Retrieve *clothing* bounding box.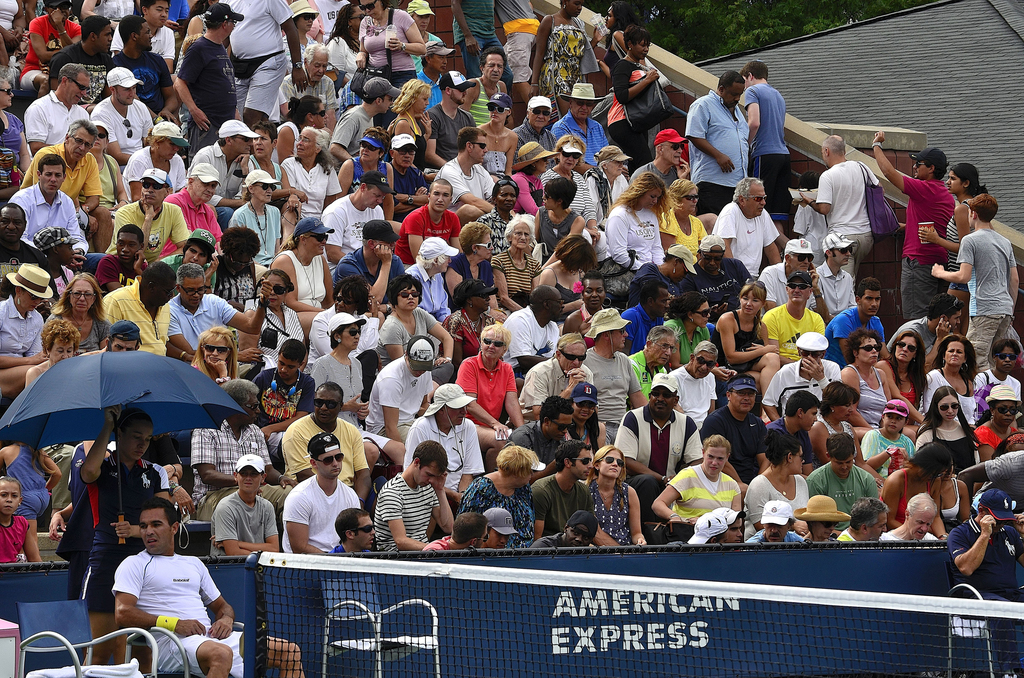
Bounding box: box(393, 204, 459, 270).
